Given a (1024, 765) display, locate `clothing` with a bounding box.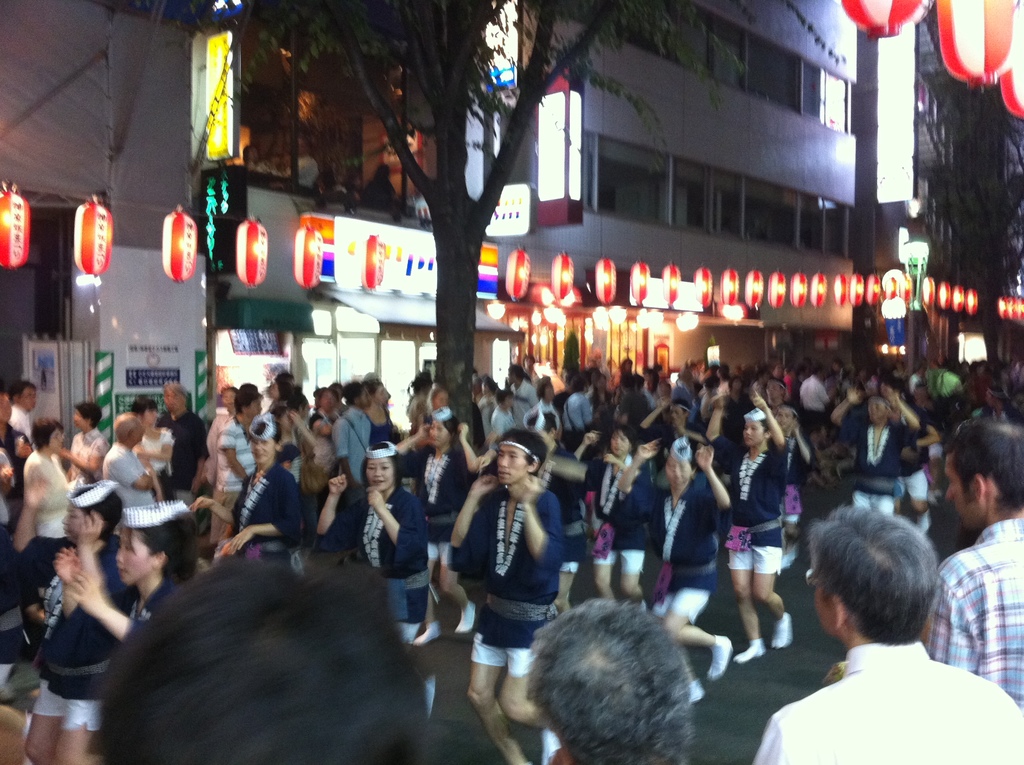
Located: 440, 408, 456, 438.
